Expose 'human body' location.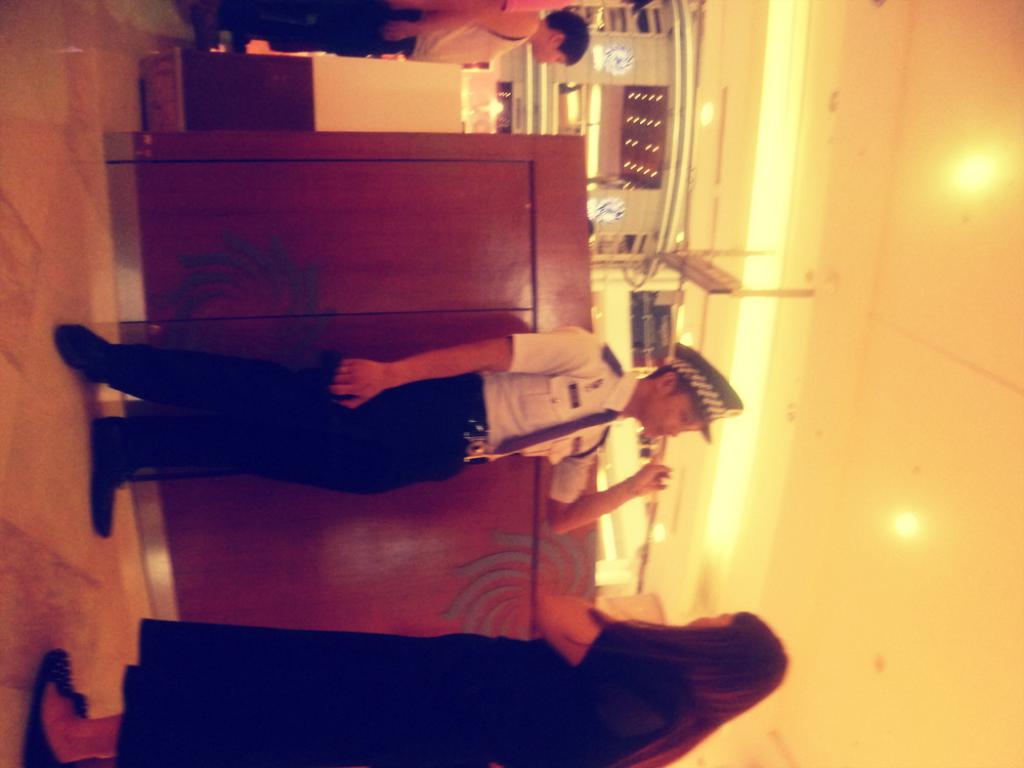
Exposed at box(177, 8, 584, 65).
